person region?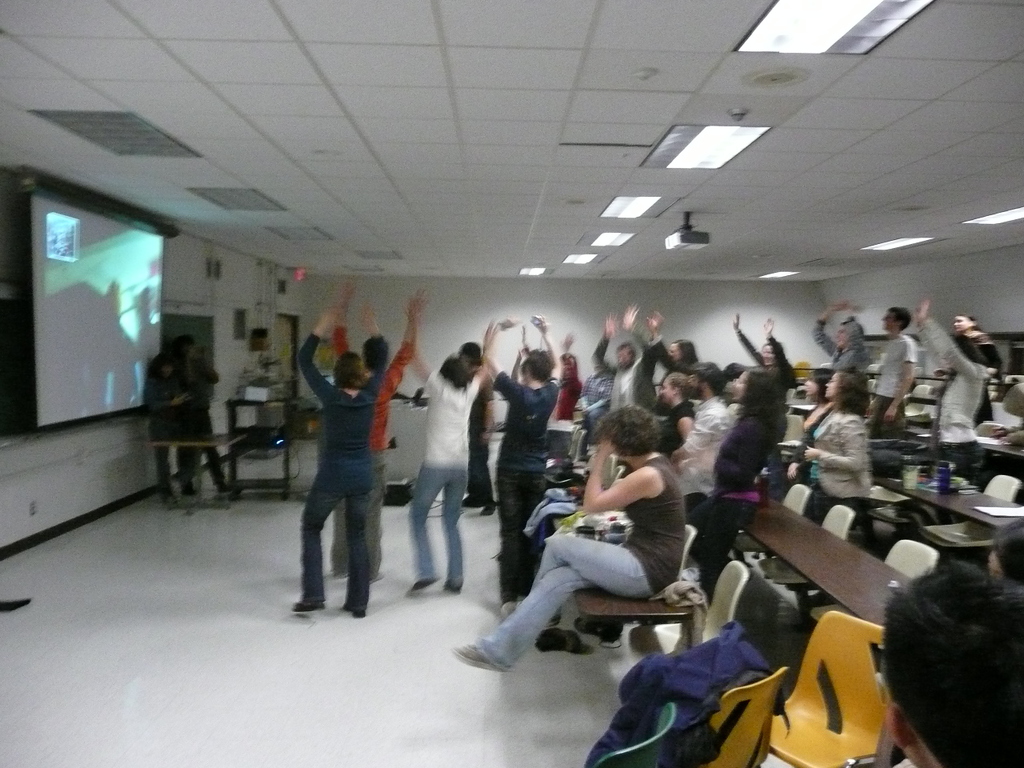
{"x1": 334, "y1": 281, "x2": 434, "y2": 579}
